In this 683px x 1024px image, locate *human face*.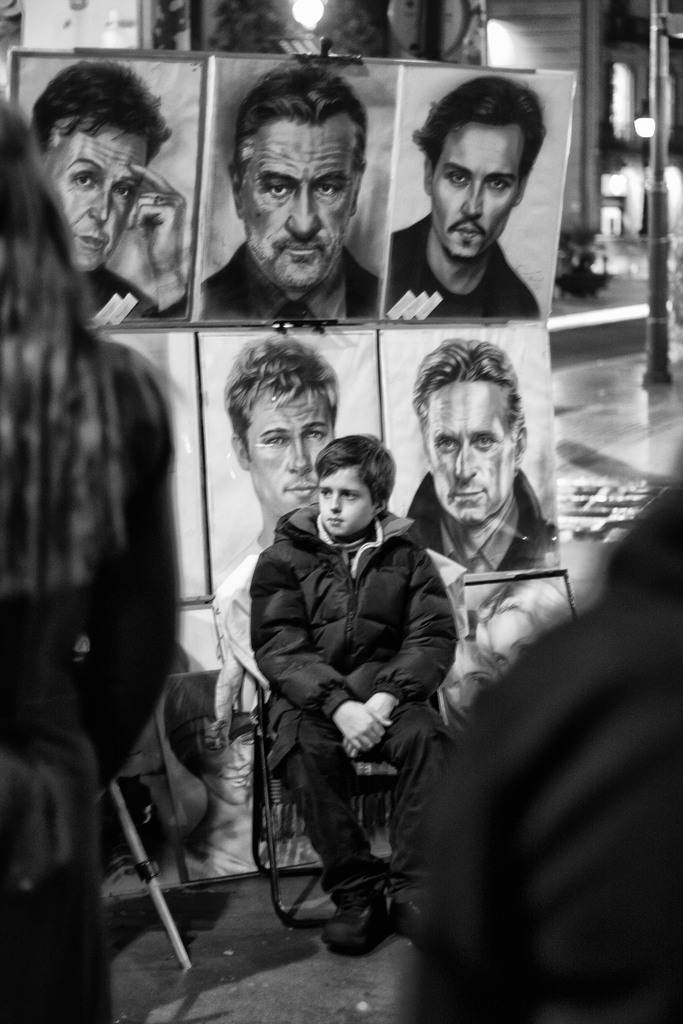
Bounding box: rect(229, 111, 340, 283).
